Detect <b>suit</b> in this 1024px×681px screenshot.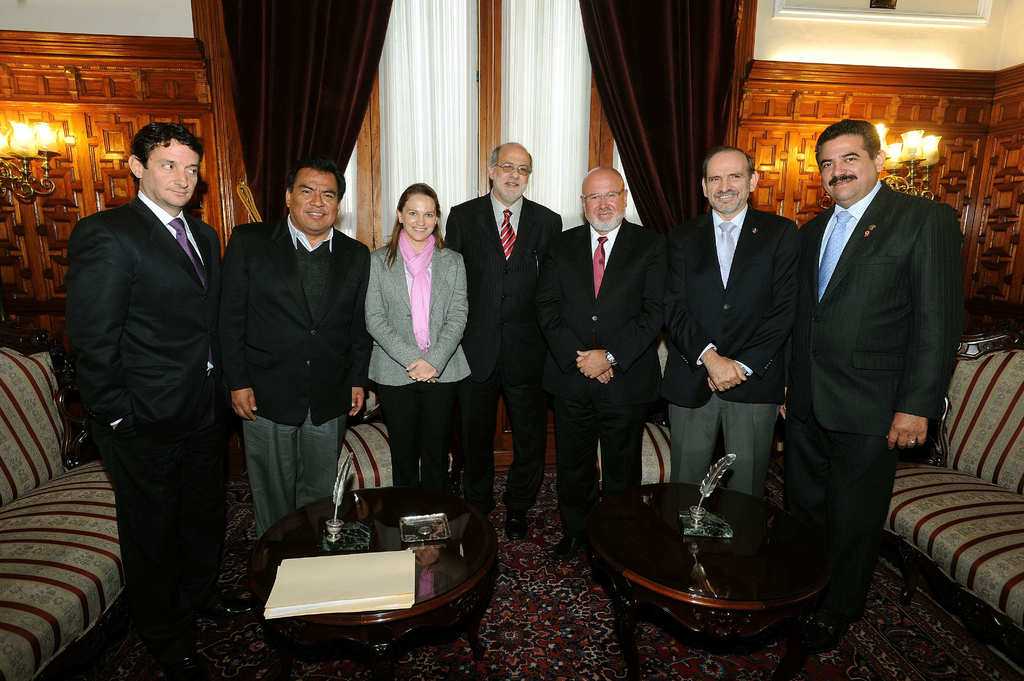
Detection: {"left": 61, "top": 191, "right": 220, "bottom": 648}.
